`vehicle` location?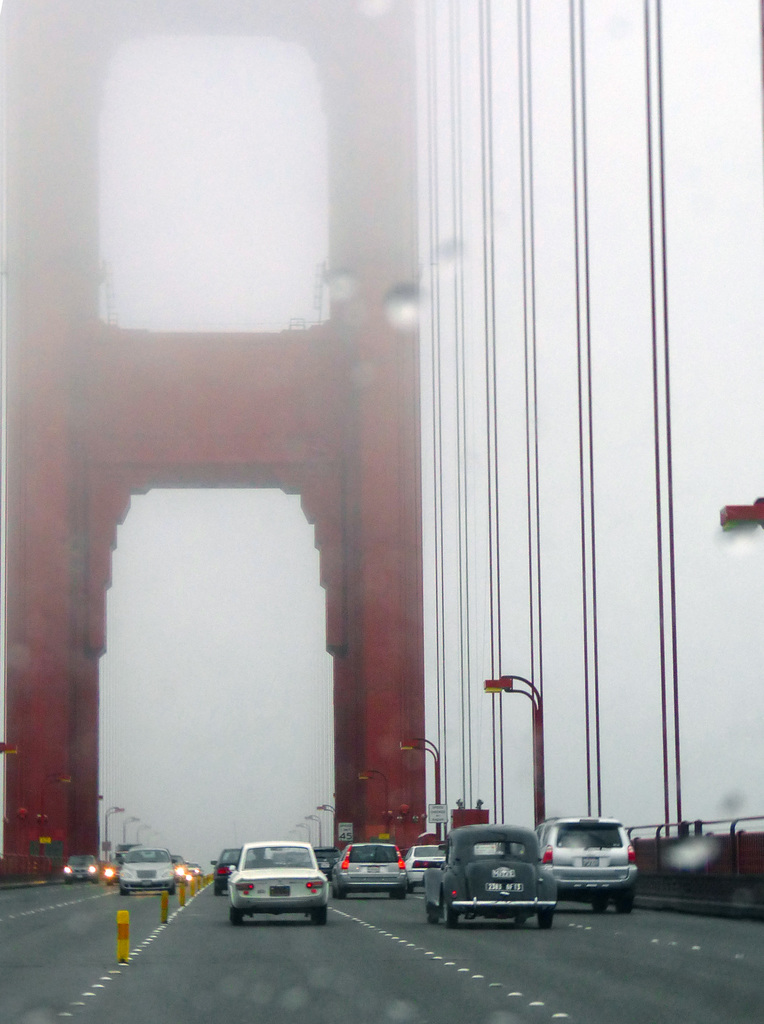
<box>225,840,329,924</box>
